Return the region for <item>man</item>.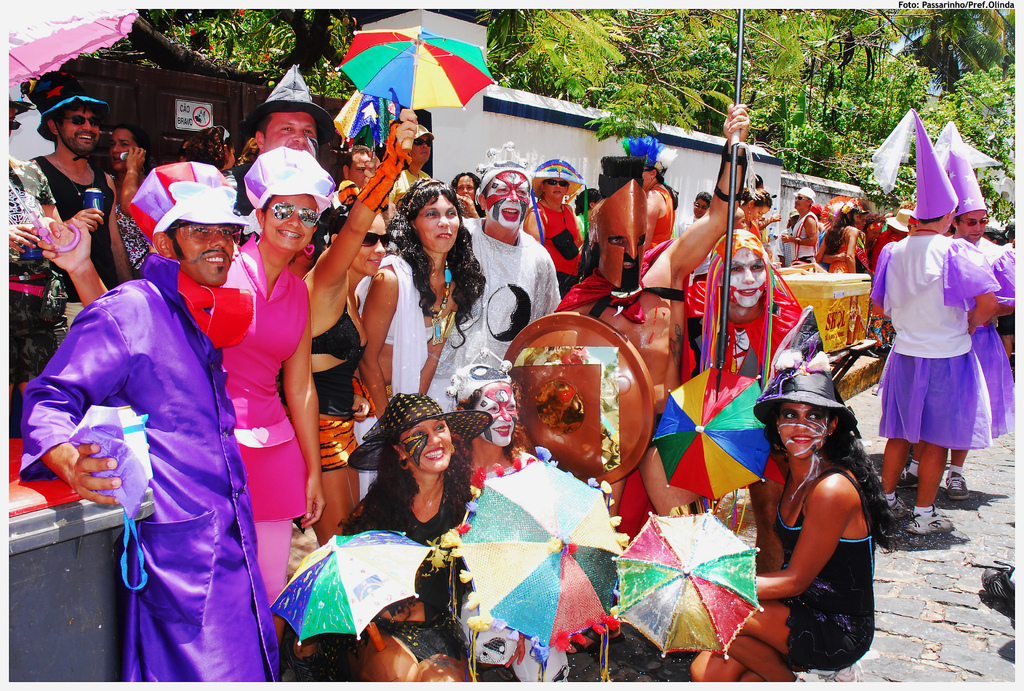
select_region(42, 178, 269, 690).
